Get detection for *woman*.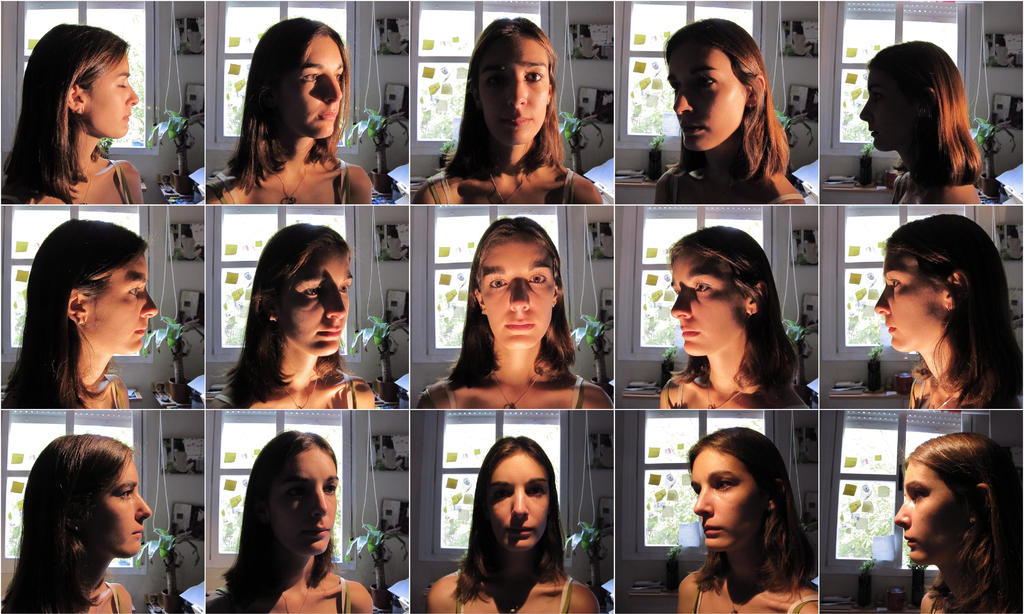
Detection: {"left": 425, "top": 431, "right": 600, "bottom": 613}.
